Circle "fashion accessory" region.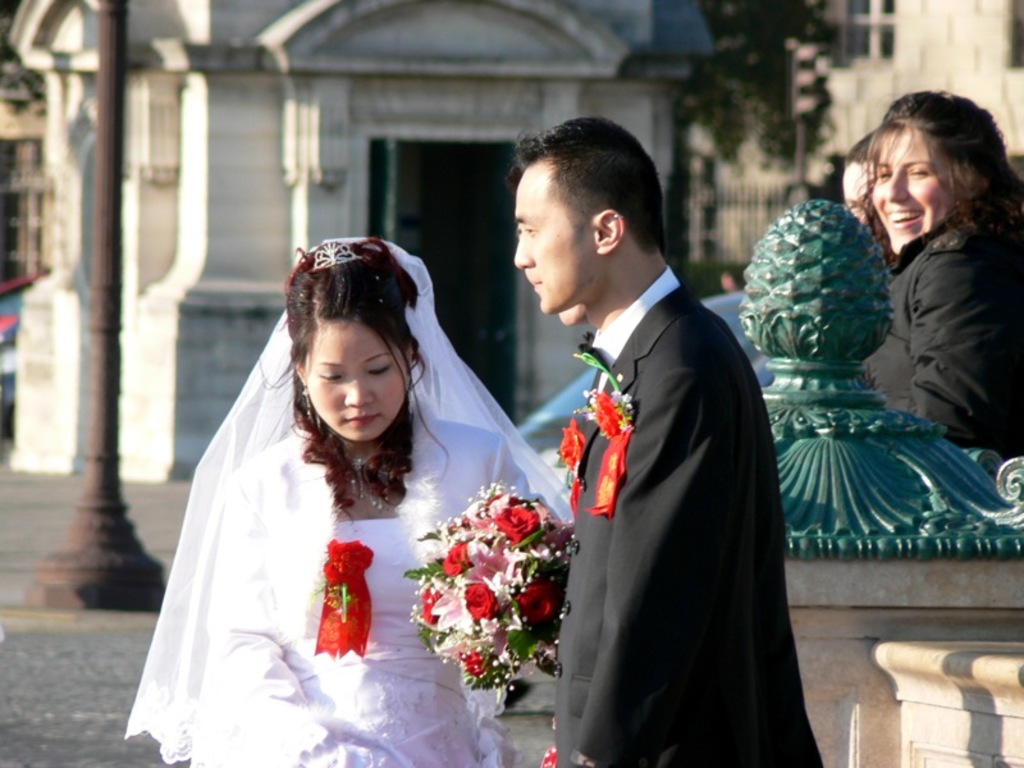
Region: l=348, t=458, r=394, b=515.
